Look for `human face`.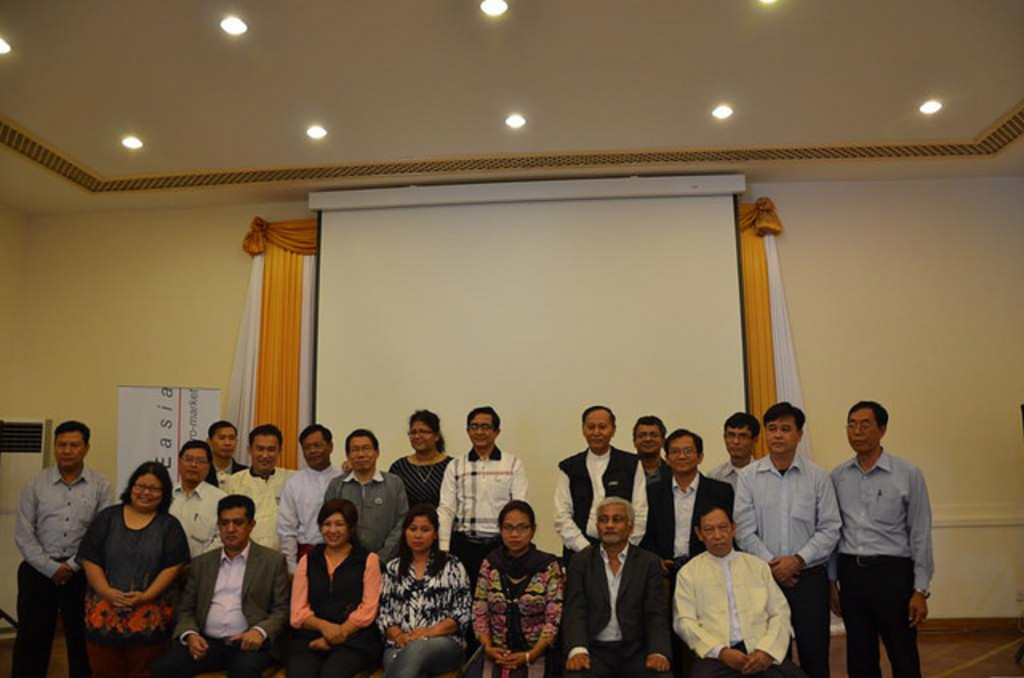
Found: left=403, top=508, right=438, bottom=553.
